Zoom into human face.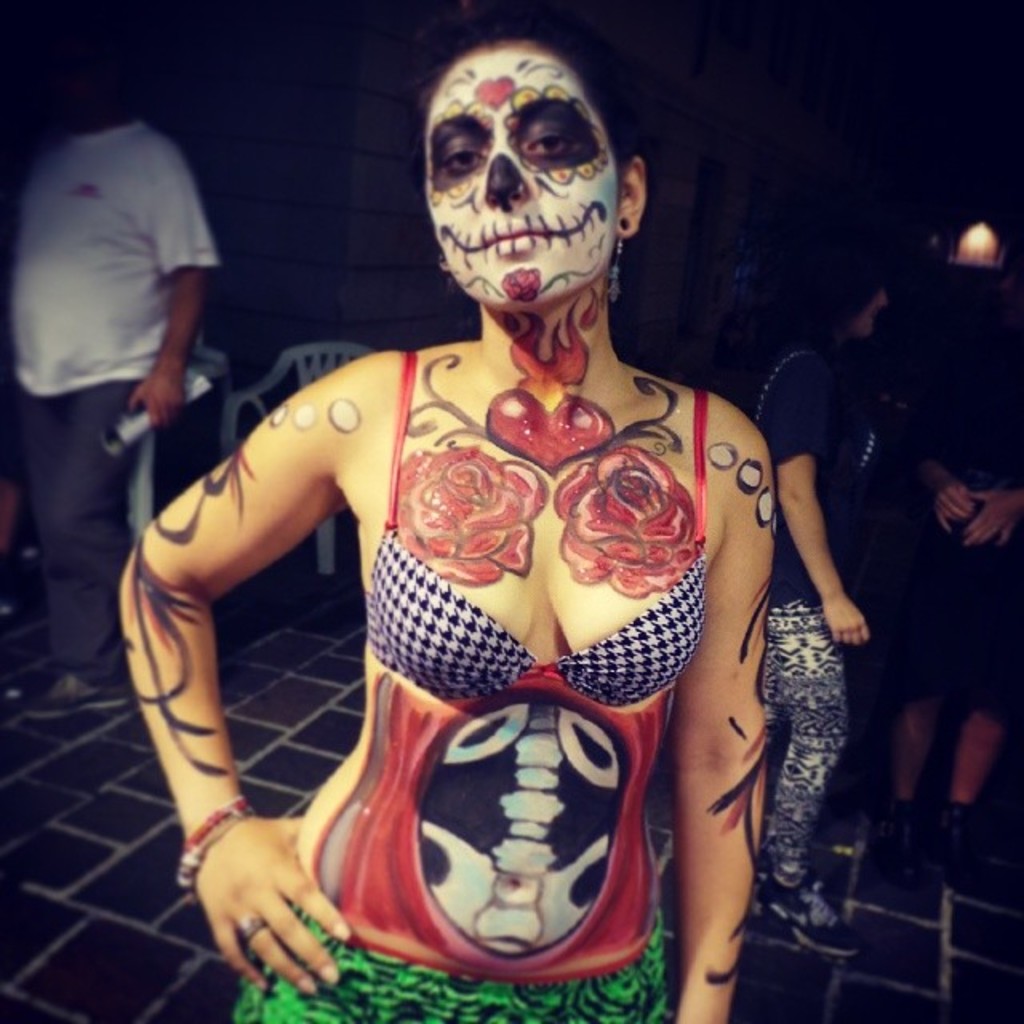
Zoom target: <region>422, 42, 616, 306</region>.
